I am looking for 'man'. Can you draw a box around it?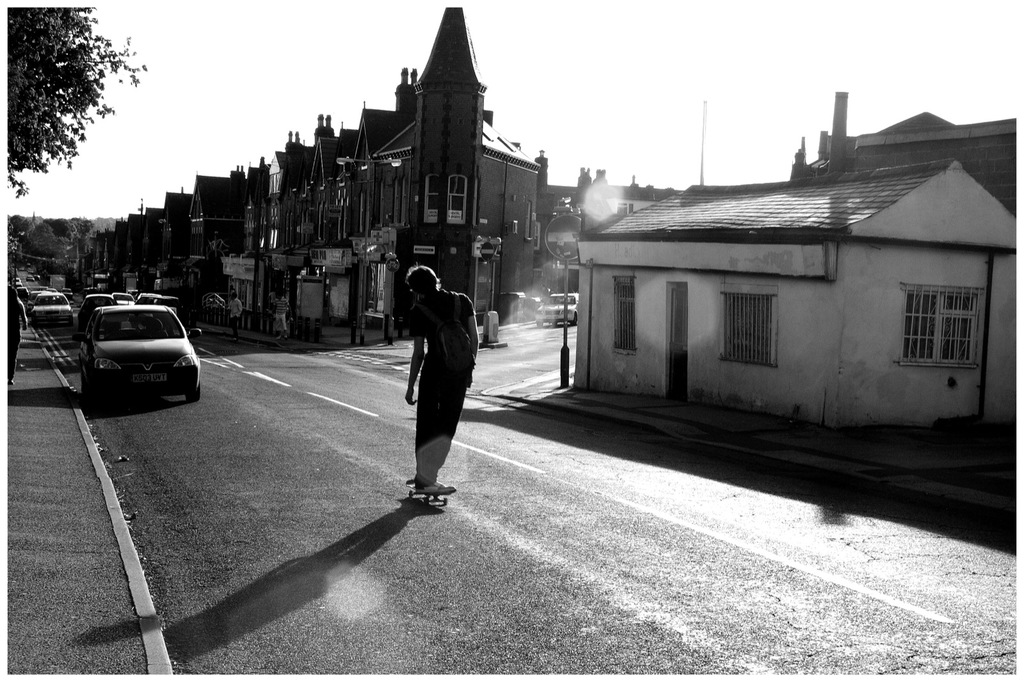
Sure, the bounding box is crop(225, 288, 244, 339).
